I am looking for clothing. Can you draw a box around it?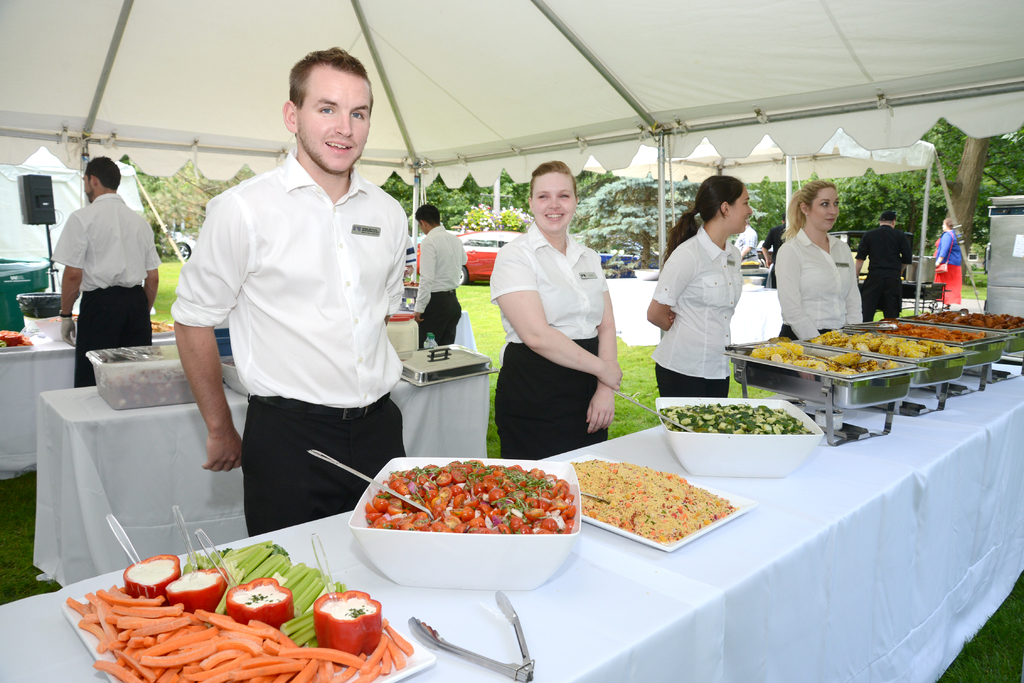
Sure, the bounding box is x1=930, y1=229, x2=964, y2=303.
